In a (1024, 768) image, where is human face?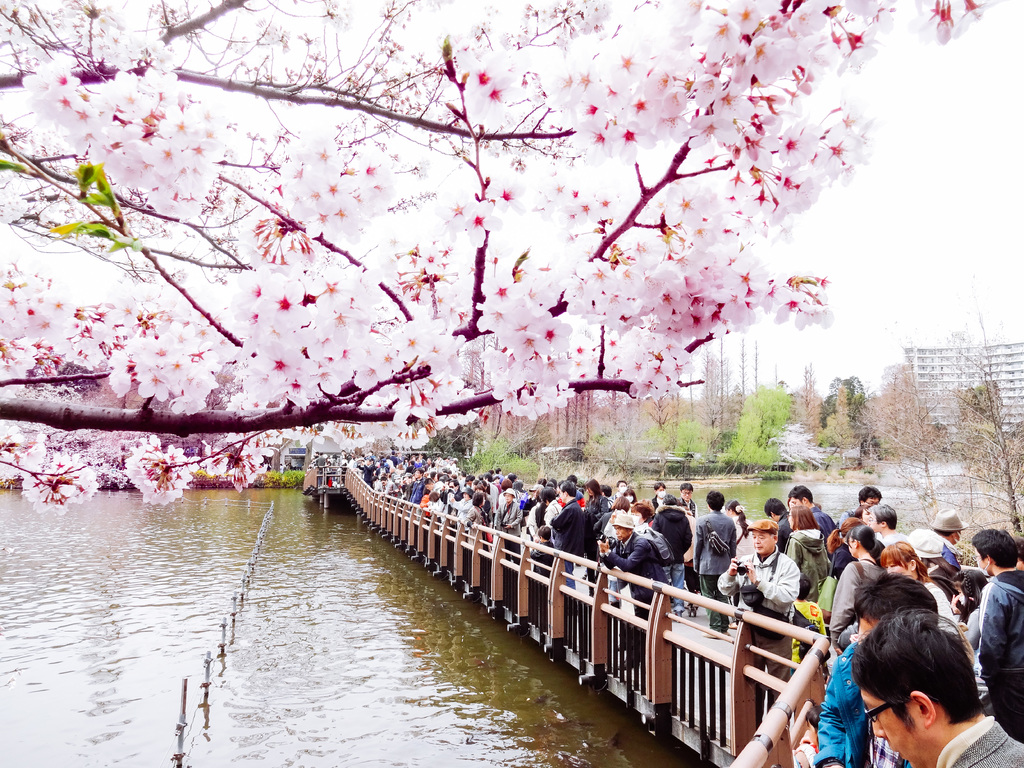
505 492 512 501.
